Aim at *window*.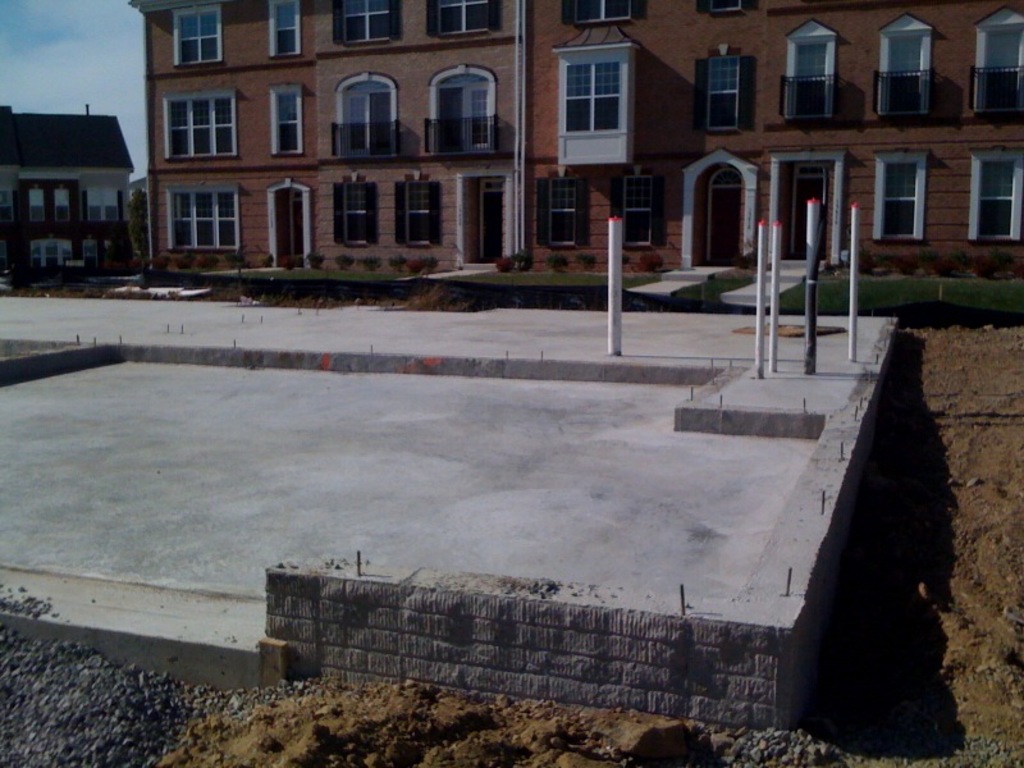
Aimed at region(562, 0, 650, 31).
